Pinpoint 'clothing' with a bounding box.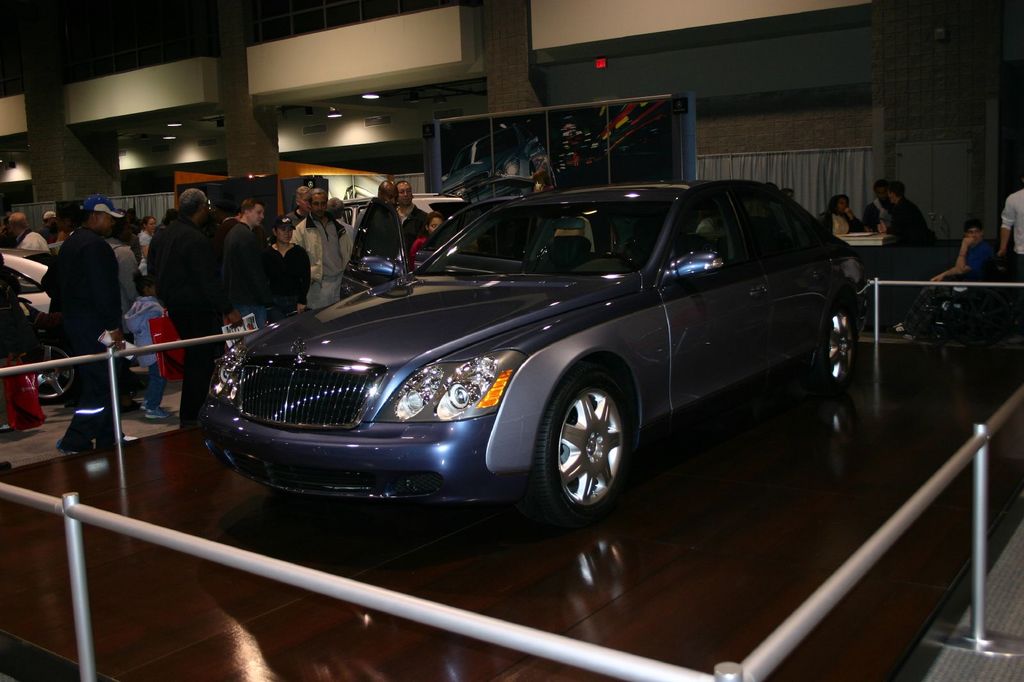
box(409, 234, 430, 267).
